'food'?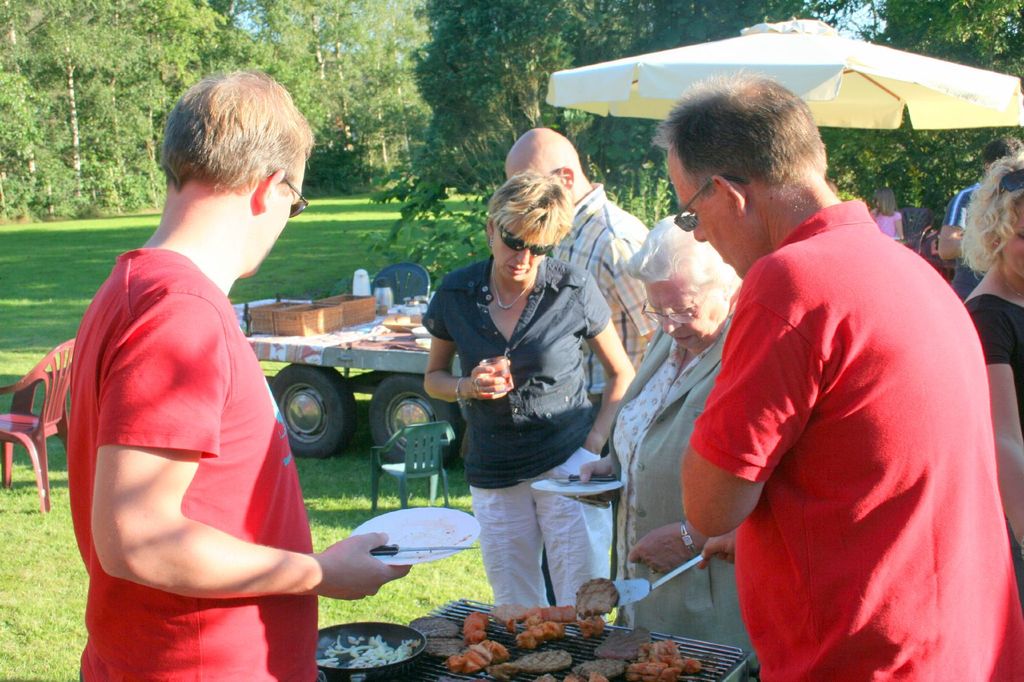
x1=595, y1=623, x2=657, y2=669
